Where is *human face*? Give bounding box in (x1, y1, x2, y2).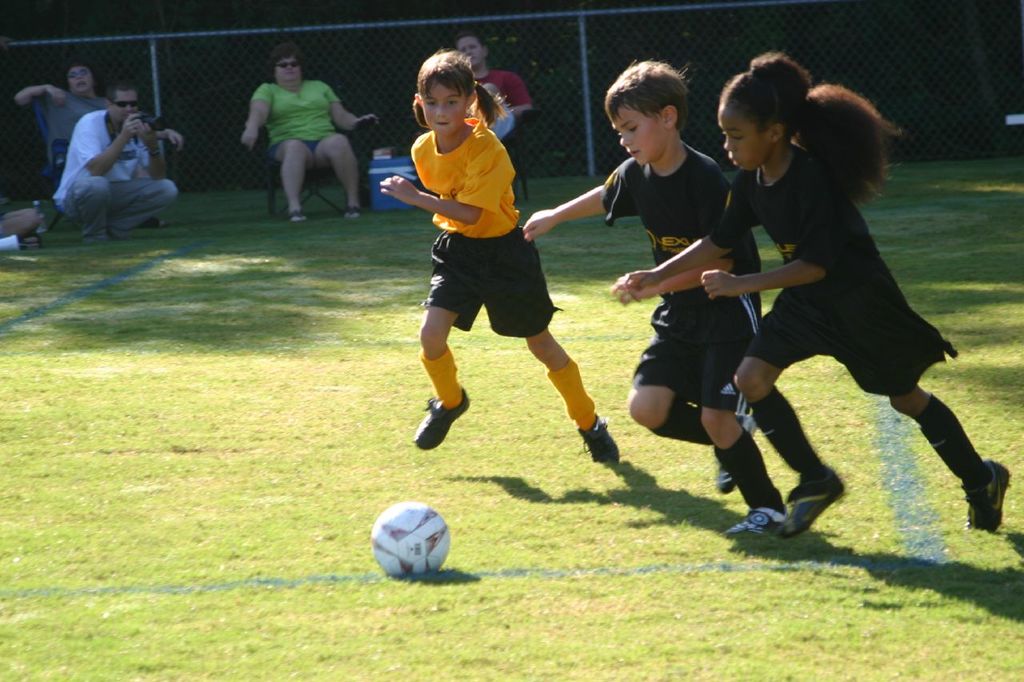
(66, 66, 96, 94).
